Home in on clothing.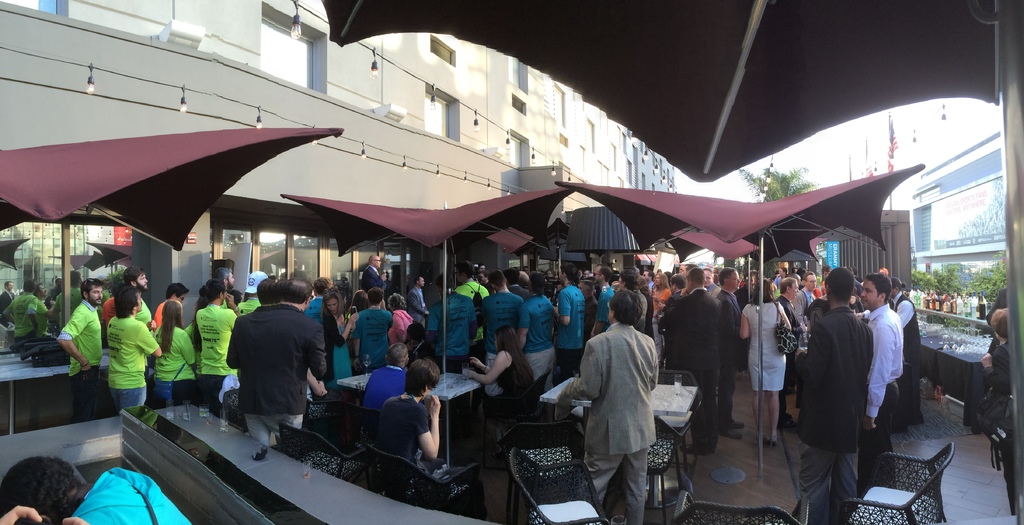
Homed in at locate(154, 324, 195, 404).
